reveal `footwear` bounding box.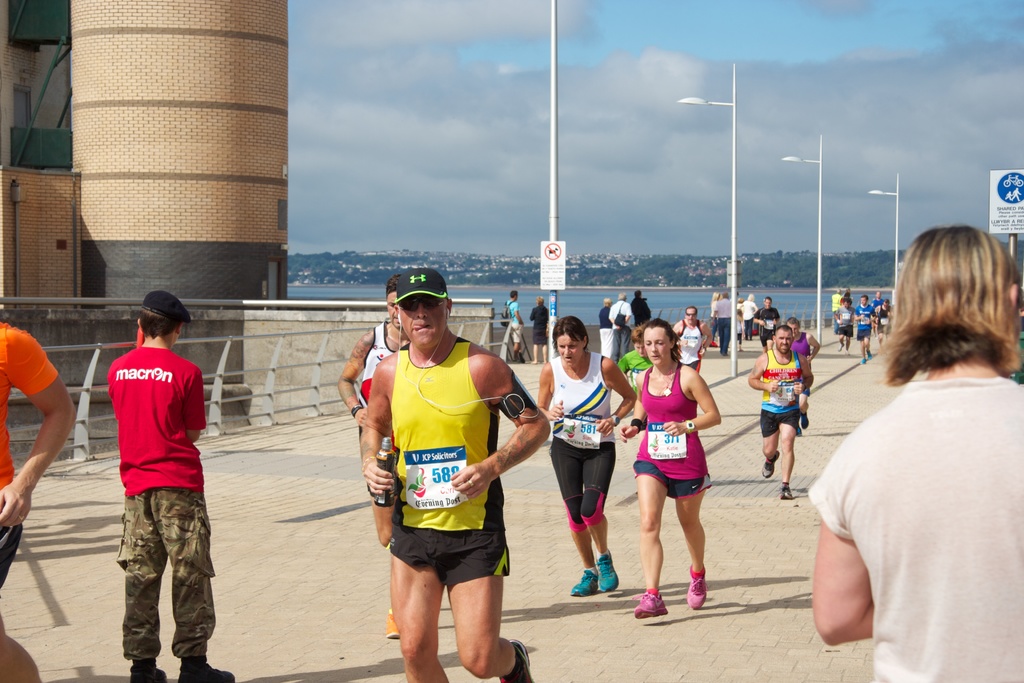
Revealed: bbox=[497, 638, 533, 682].
